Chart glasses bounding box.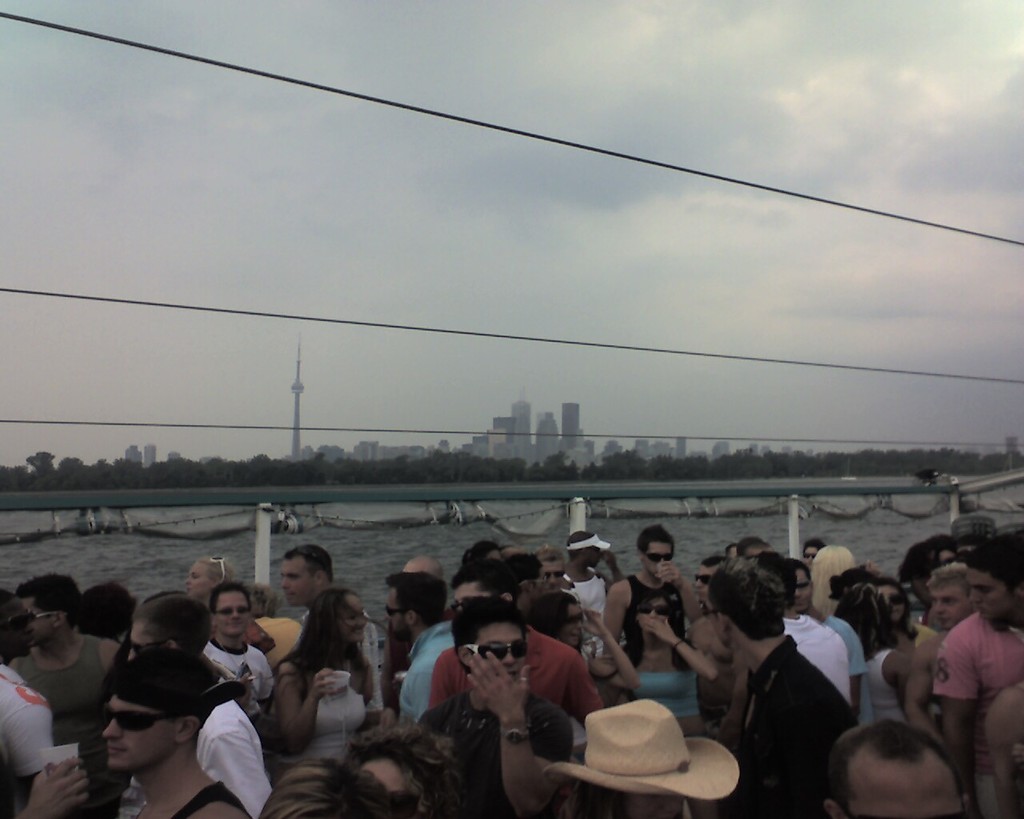
Charted: bbox(381, 602, 414, 625).
